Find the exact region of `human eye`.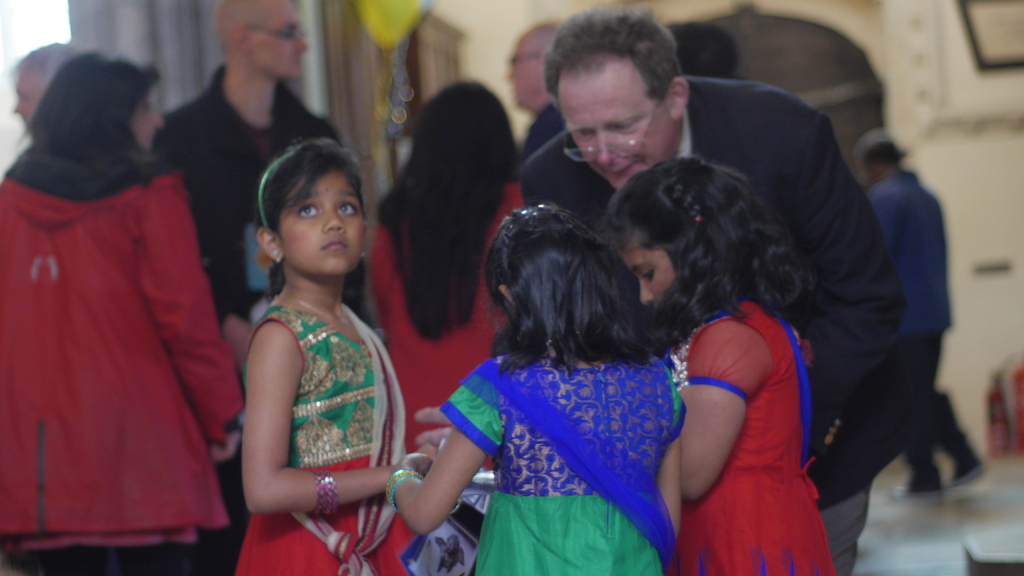
Exact region: region(636, 264, 655, 283).
